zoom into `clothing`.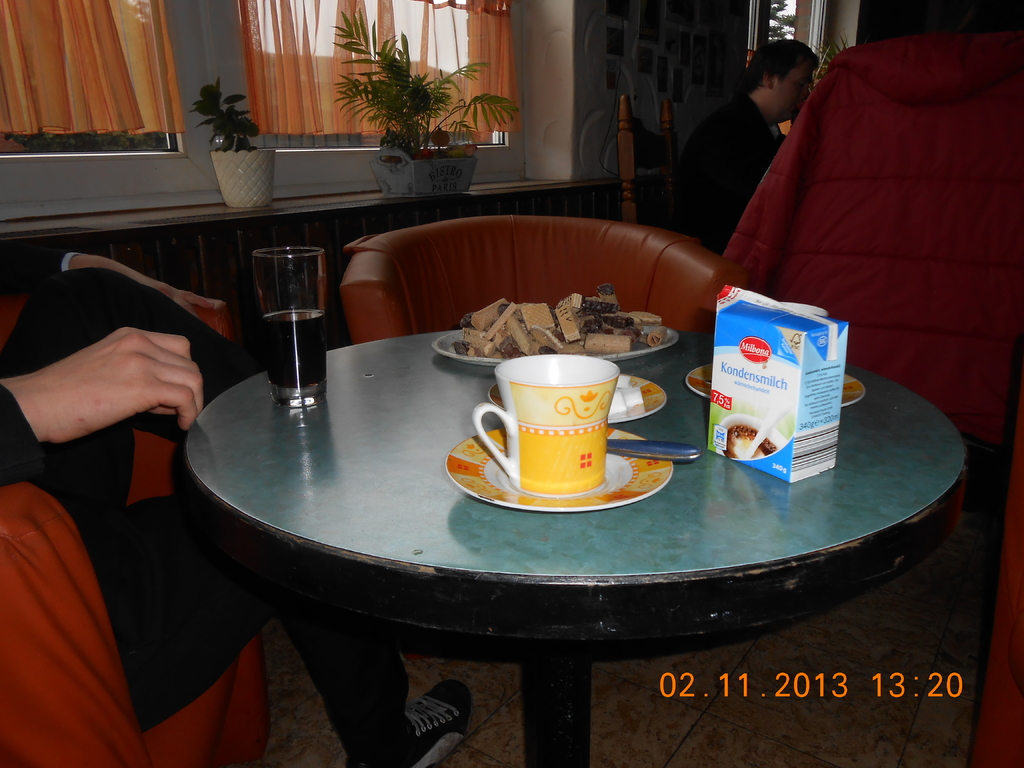
Zoom target: rect(689, 83, 776, 225).
